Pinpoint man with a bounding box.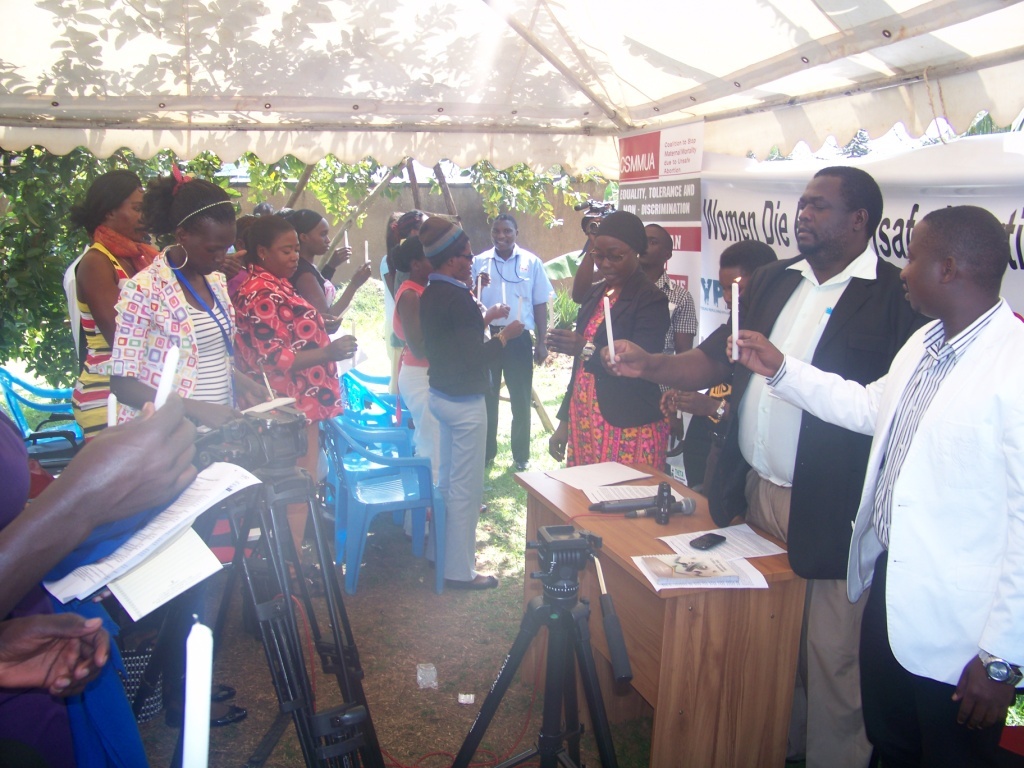
[722, 204, 1023, 767].
